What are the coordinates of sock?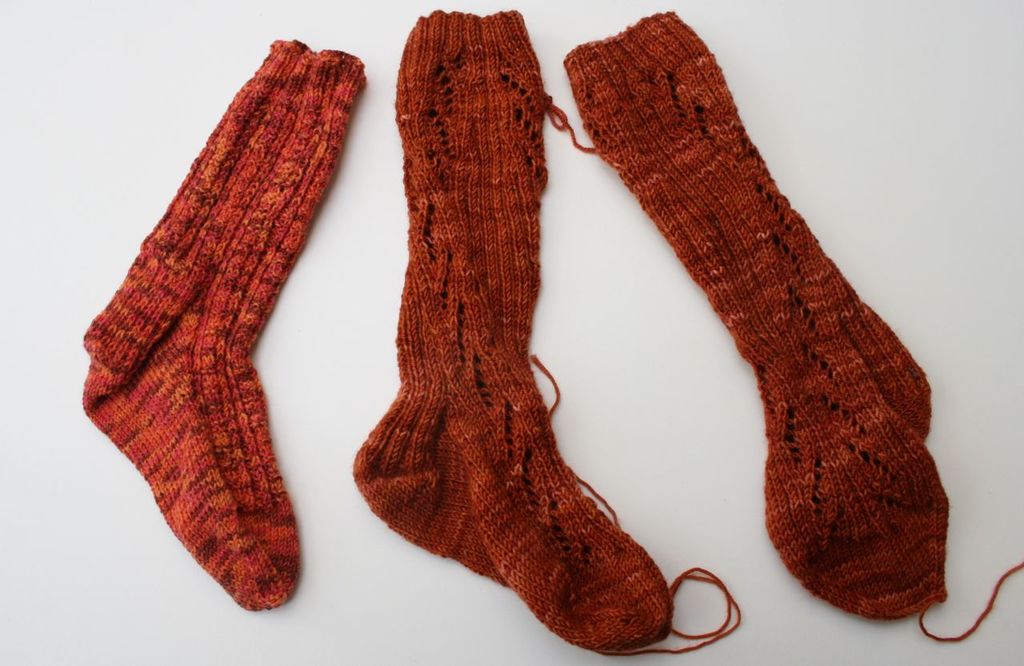
Rect(558, 6, 1023, 644).
